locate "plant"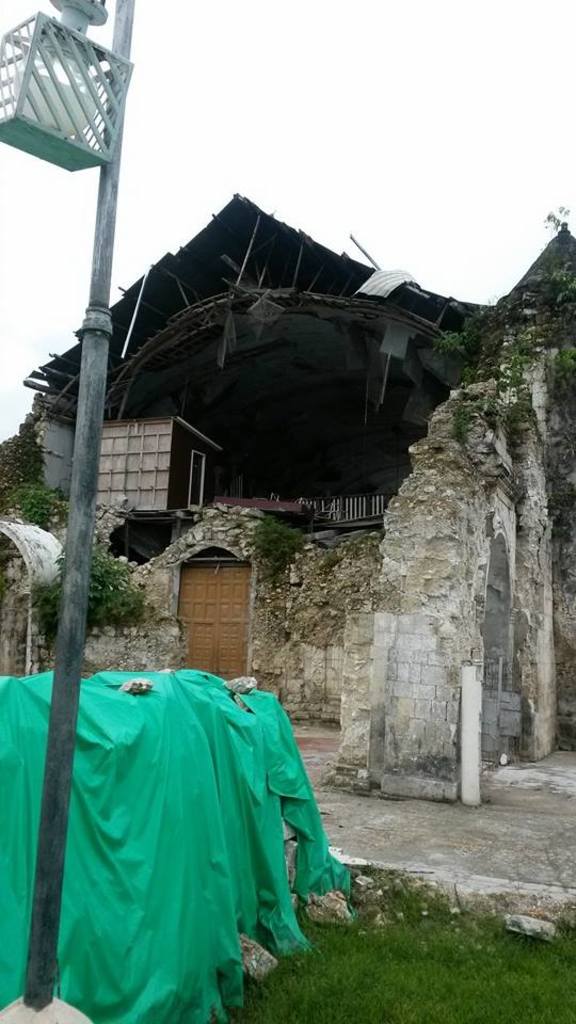
Rect(87, 528, 153, 635)
